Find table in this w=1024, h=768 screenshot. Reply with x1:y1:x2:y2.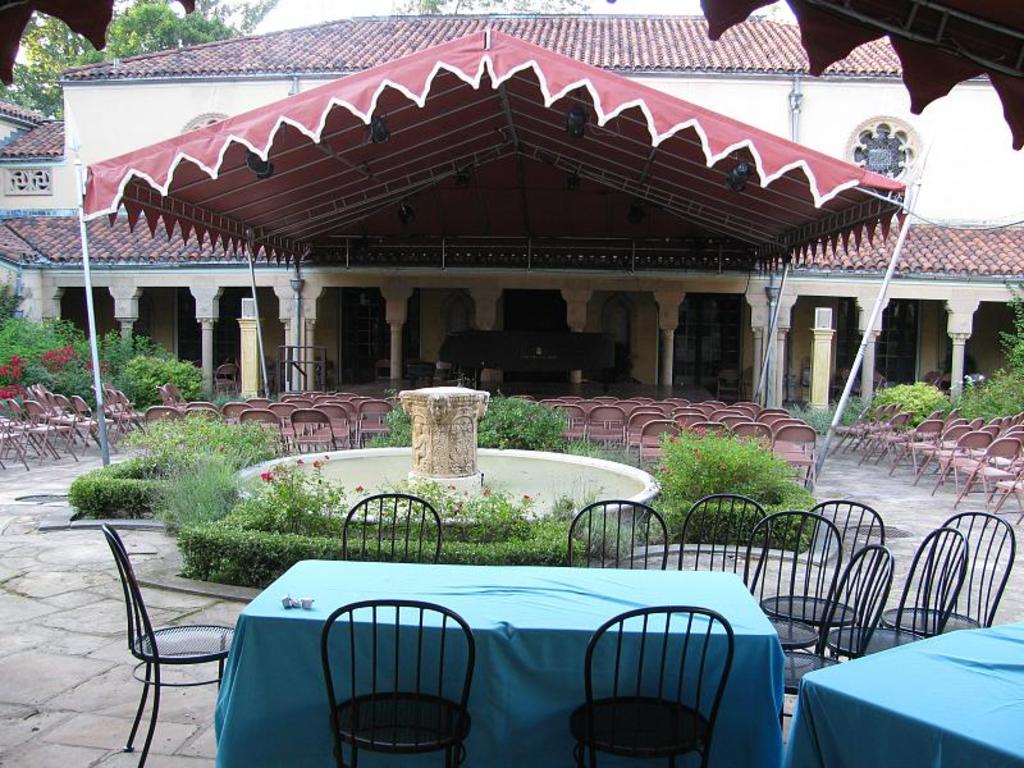
783:618:1023:767.
